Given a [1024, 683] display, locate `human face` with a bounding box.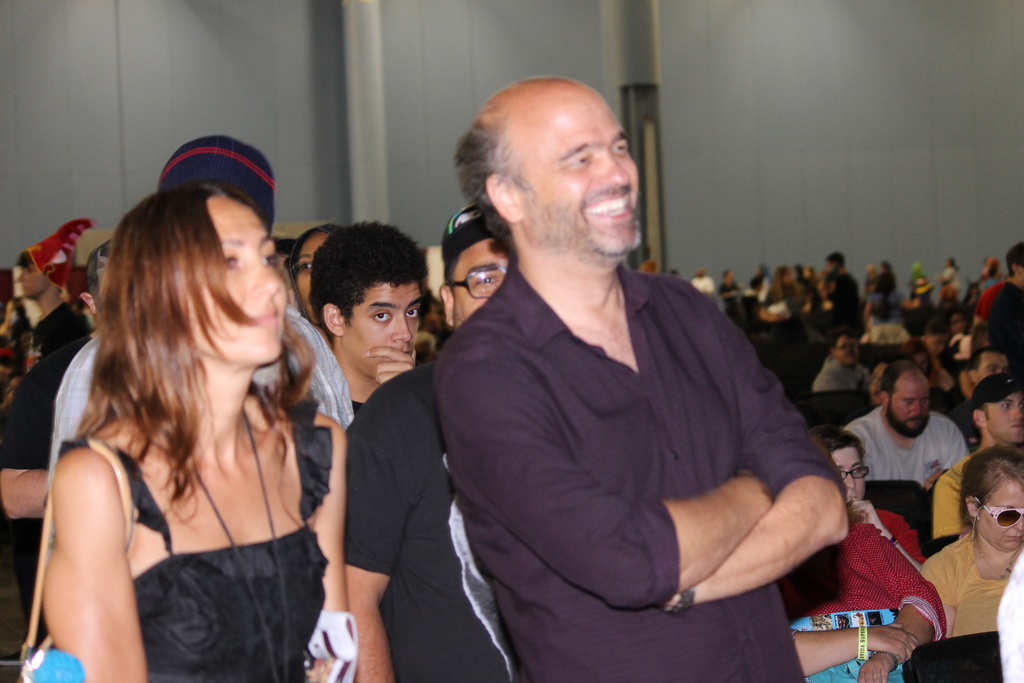
Located: region(343, 276, 419, 377).
